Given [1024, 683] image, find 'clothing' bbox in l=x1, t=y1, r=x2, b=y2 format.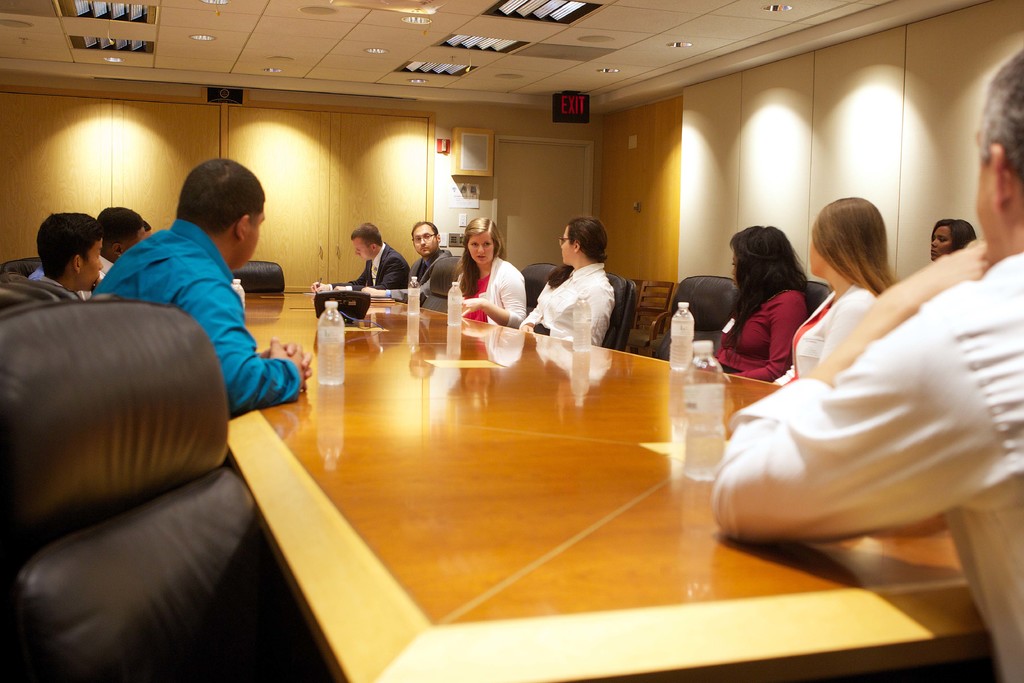
l=344, t=234, r=415, b=294.
